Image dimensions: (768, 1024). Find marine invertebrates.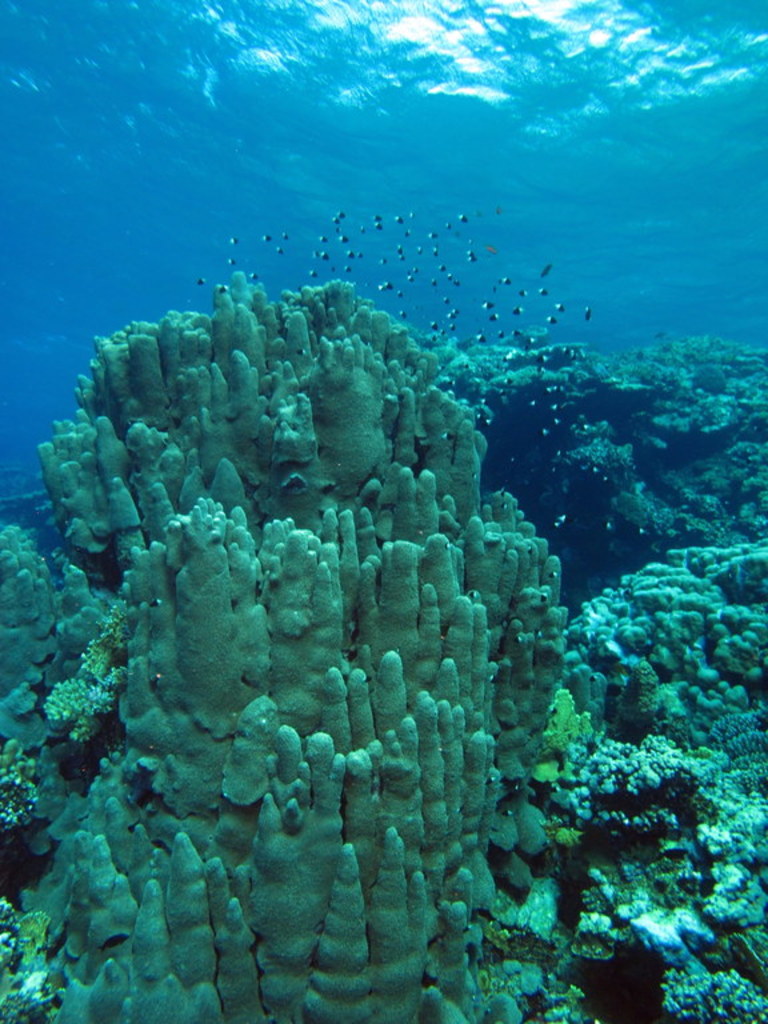
<box>41,267,520,624</box>.
